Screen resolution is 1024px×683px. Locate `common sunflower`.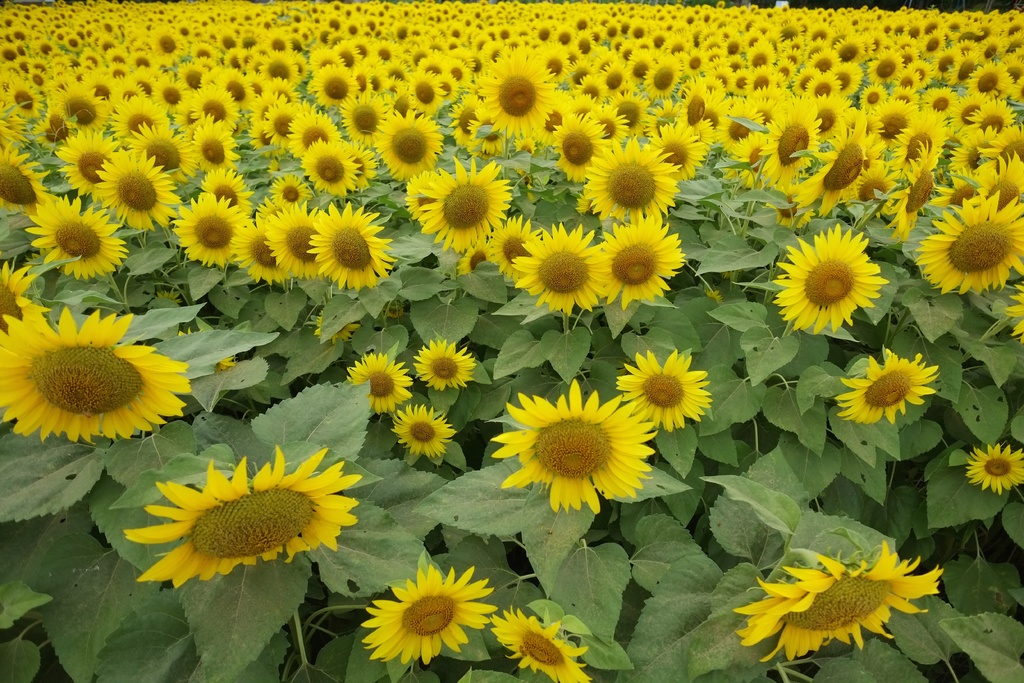
238 219 279 284.
